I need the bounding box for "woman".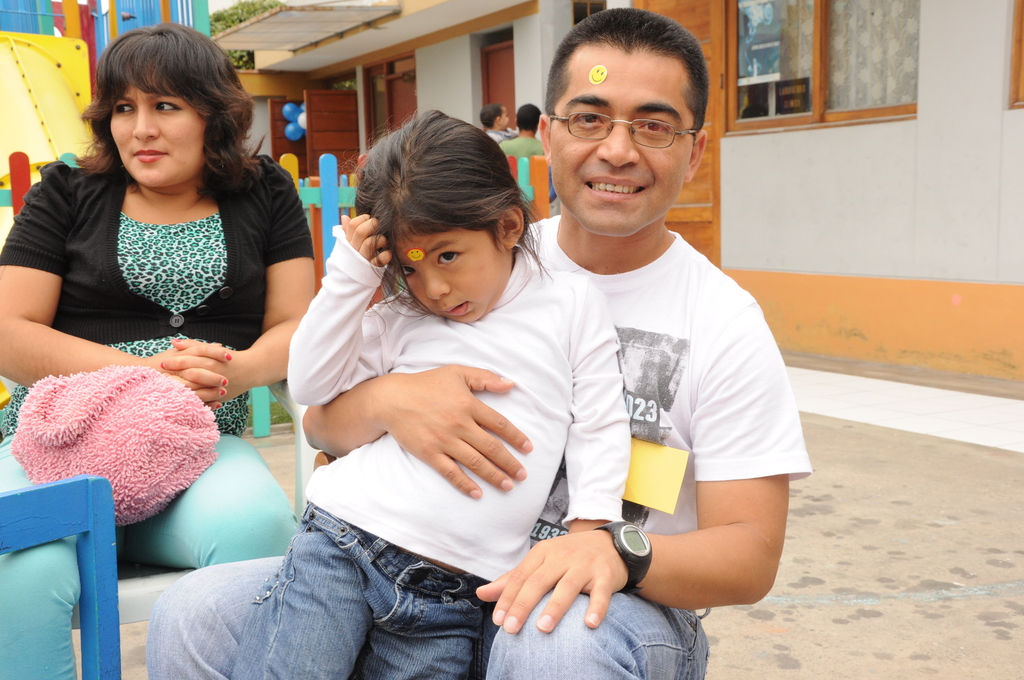
Here it is: <region>0, 22, 315, 679</region>.
